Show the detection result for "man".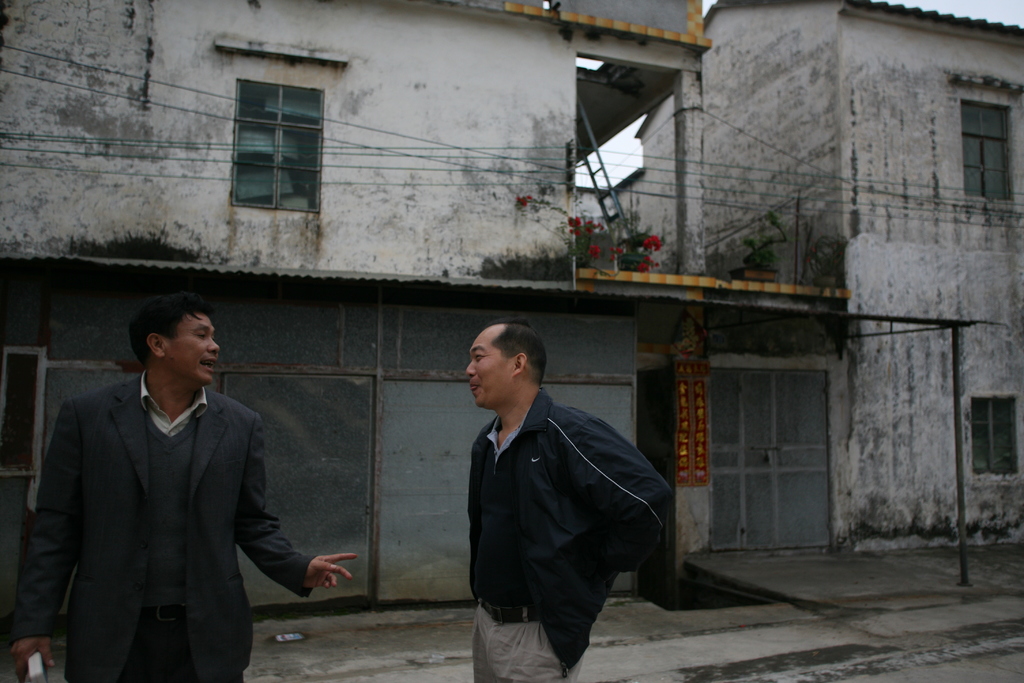
9,297,358,682.
